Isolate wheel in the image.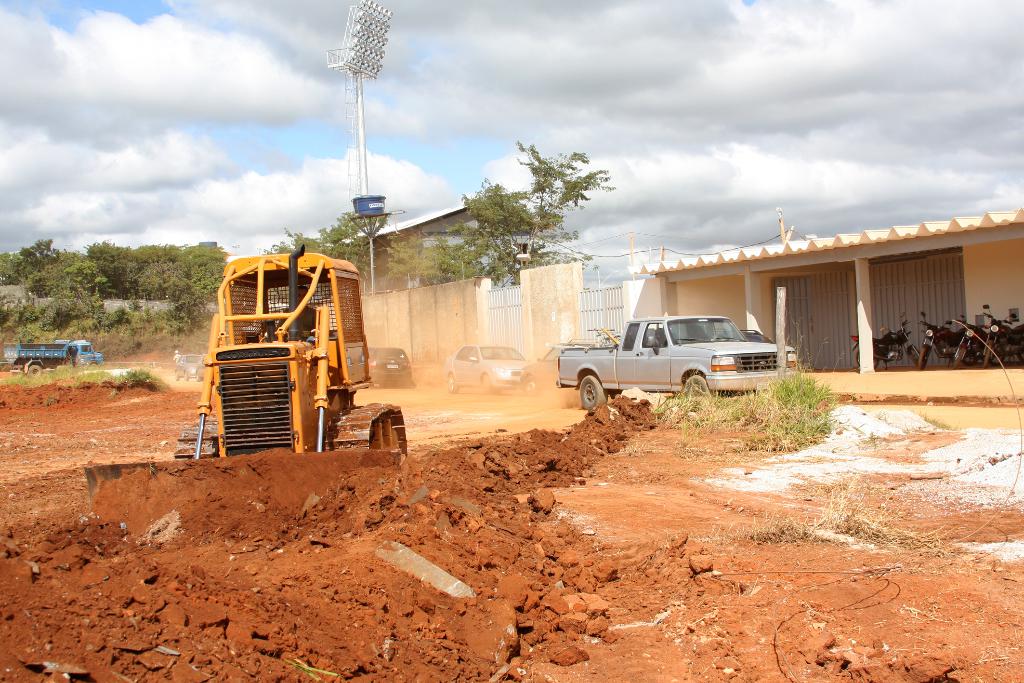
Isolated region: [196, 372, 201, 381].
